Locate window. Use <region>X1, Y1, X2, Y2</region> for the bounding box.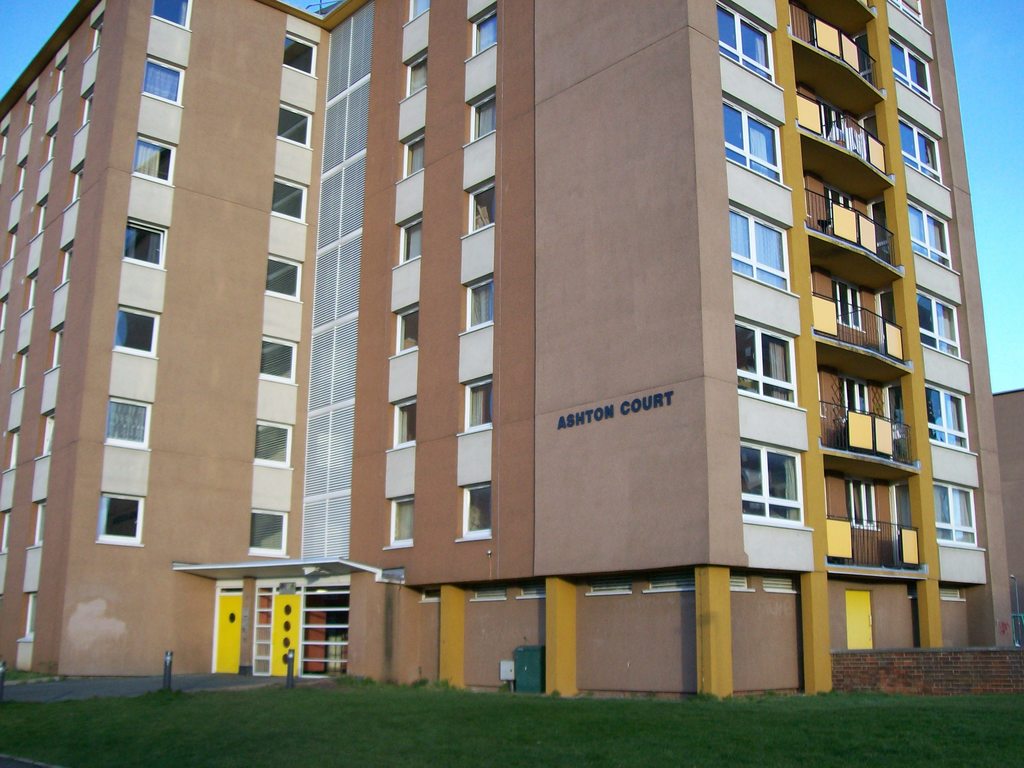
<region>892, 29, 955, 109</region>.
